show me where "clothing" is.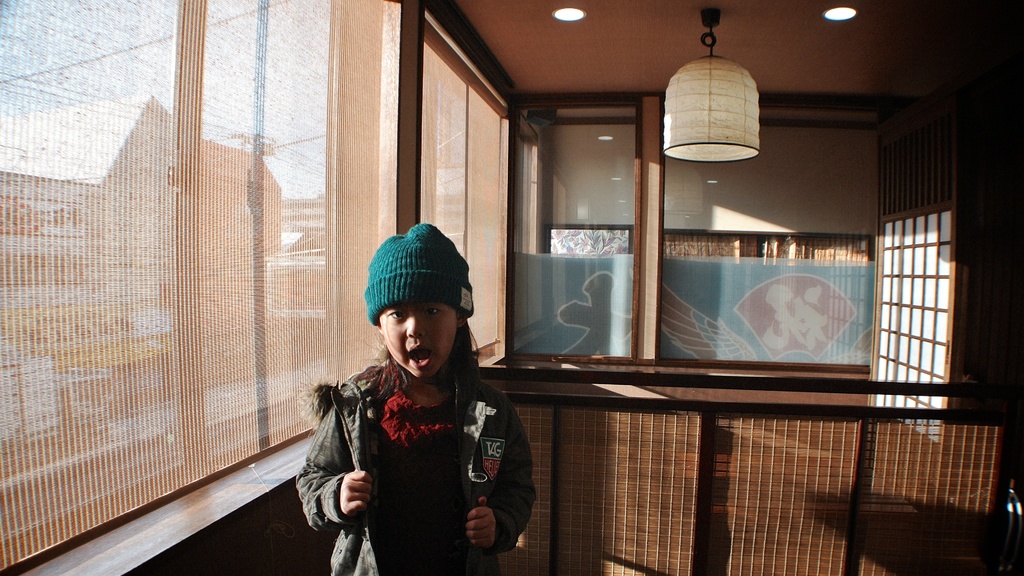
"clothing" is at rect(282, 347, 550, 575).
